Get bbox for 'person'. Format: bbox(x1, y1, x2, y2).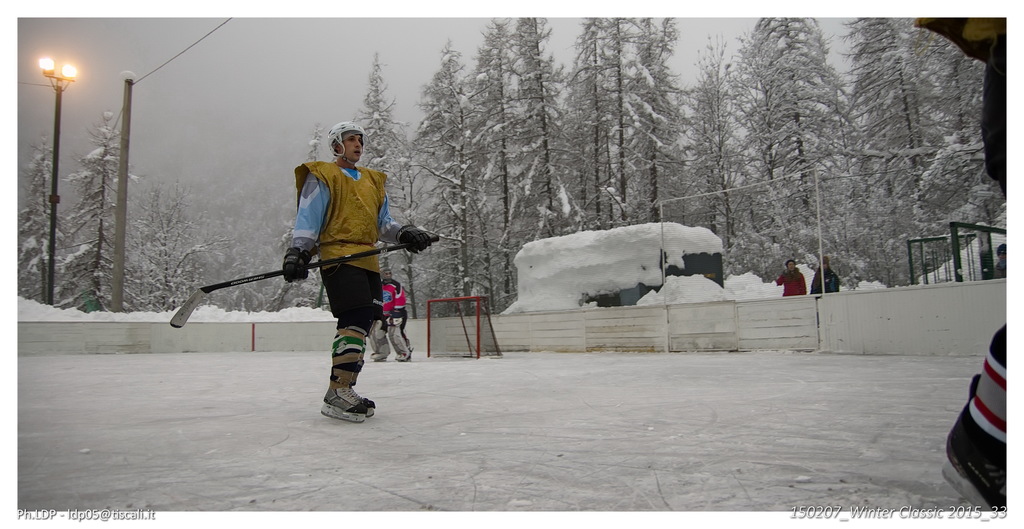
bbox(772, 259, 801, 291).
